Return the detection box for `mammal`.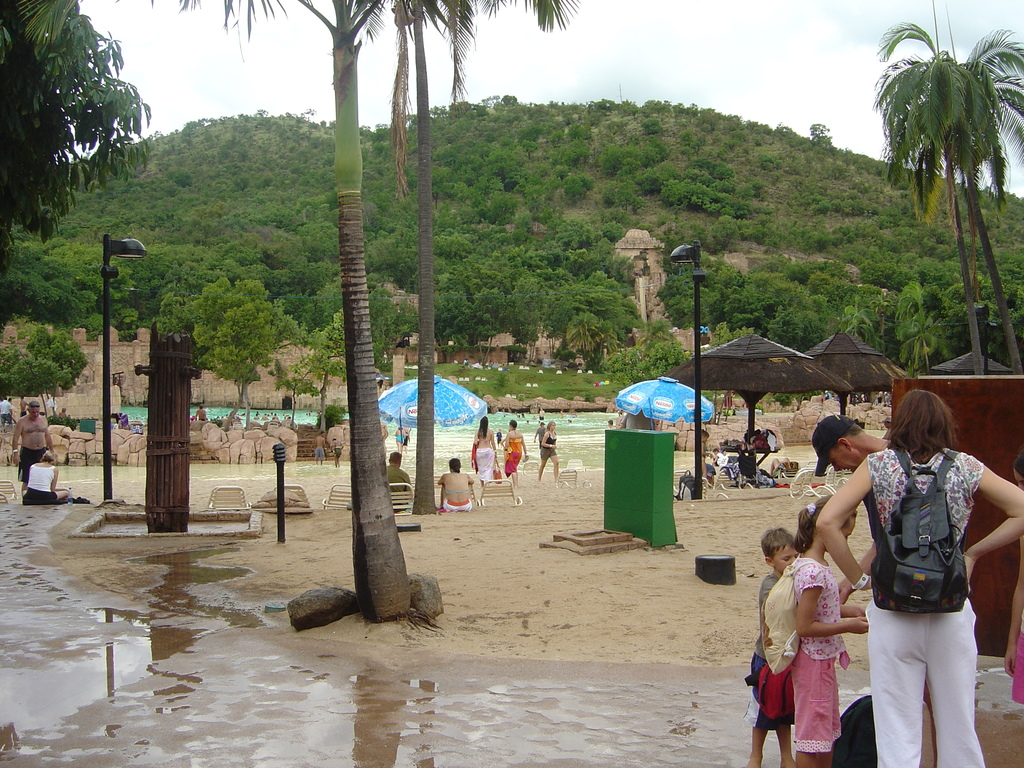
select_region(269, 410, 292, 420).
